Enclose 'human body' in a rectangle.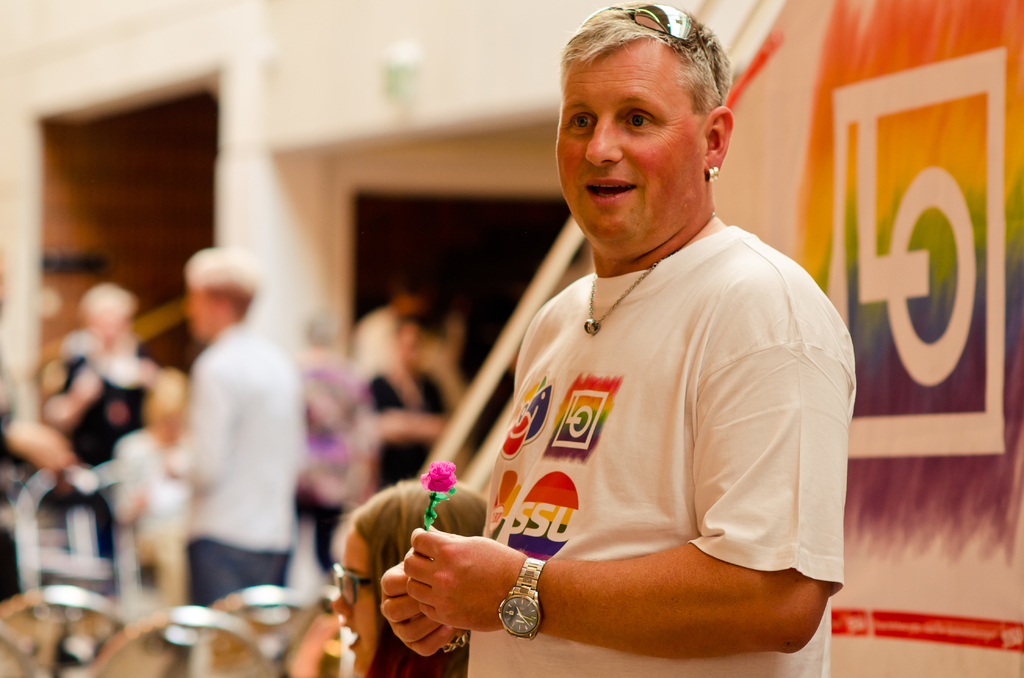
box(168, 318, 319, 613).
